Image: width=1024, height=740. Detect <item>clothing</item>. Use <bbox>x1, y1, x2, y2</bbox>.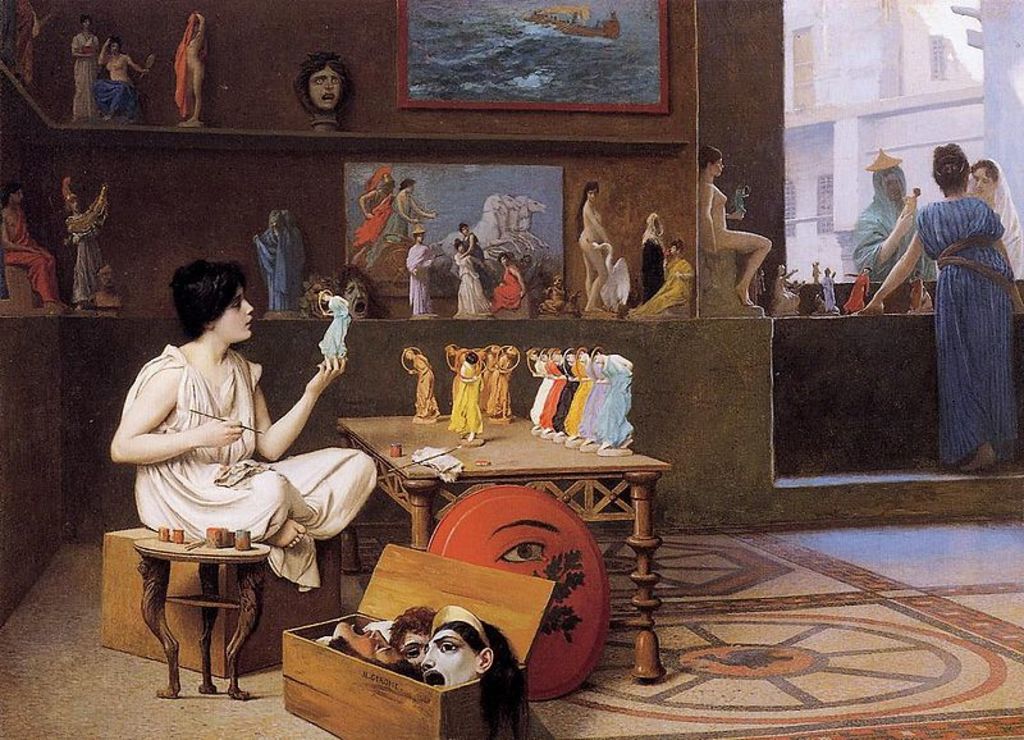
<bbox>251, 227, 305, 312</bbox>.
